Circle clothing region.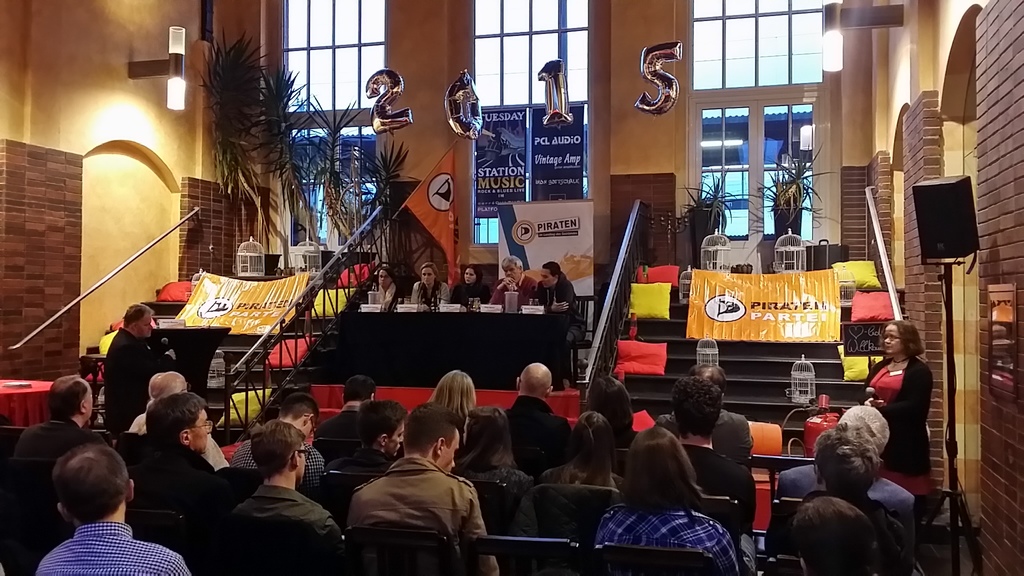
Region: [left=312, top=403, right=362, bottom=438].
